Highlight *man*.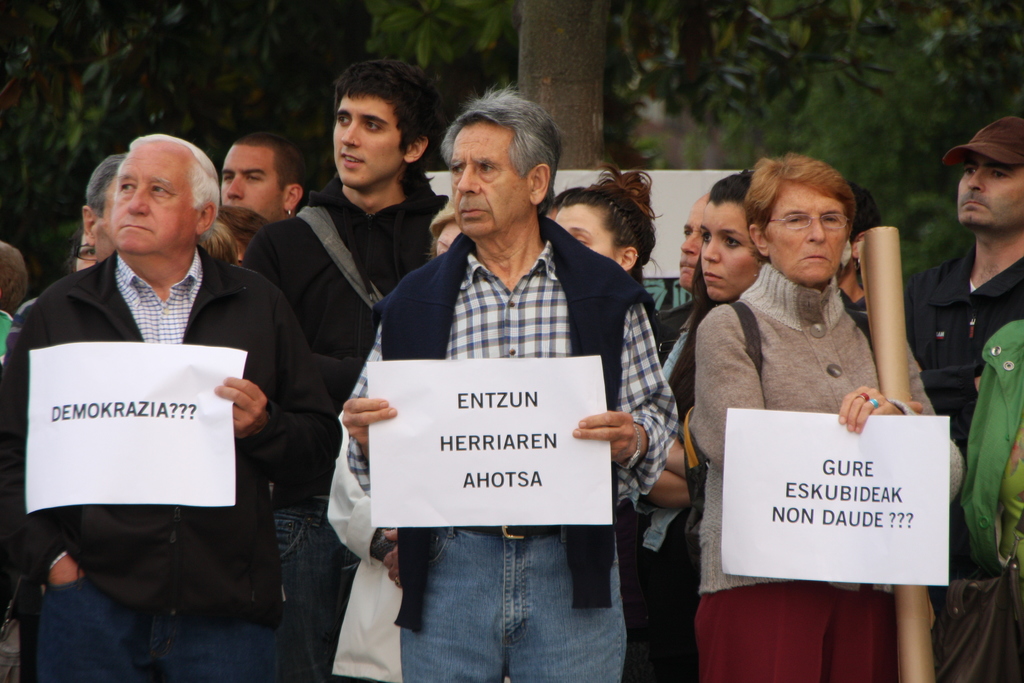
Highlighted region: locate(245, 62, 465, 682).
